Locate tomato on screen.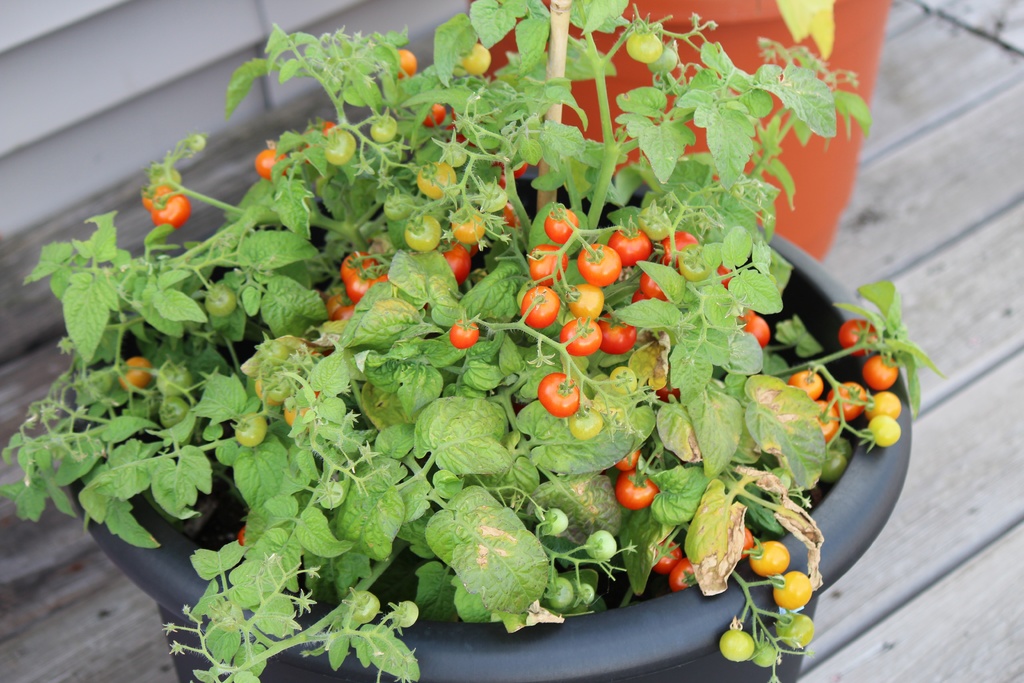
On screen at 861/353/900/389.
